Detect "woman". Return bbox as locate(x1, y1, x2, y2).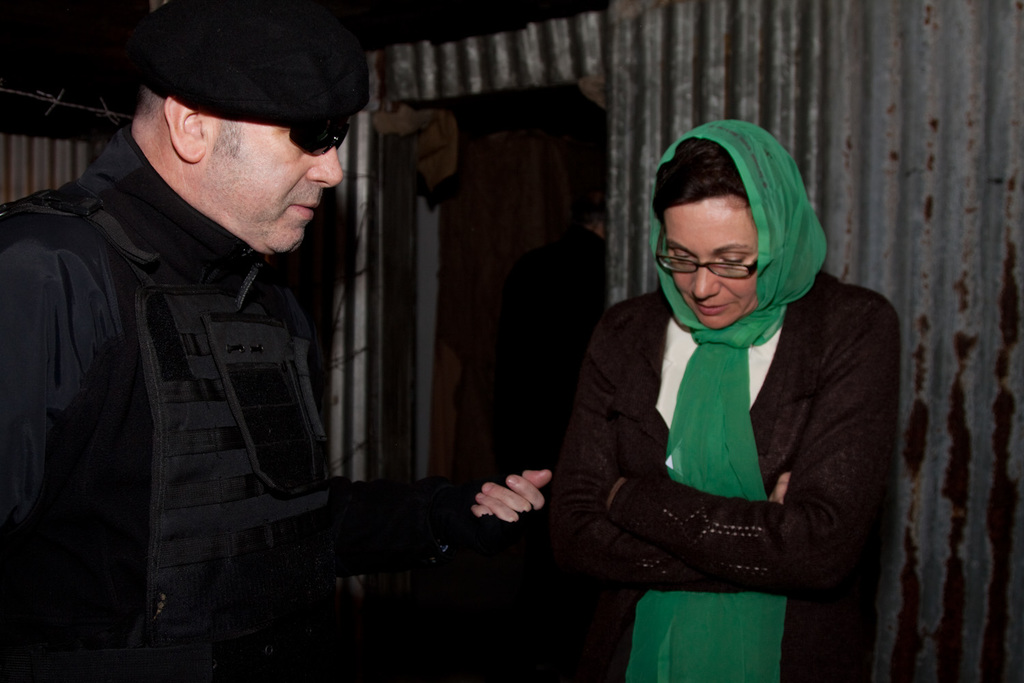
locate(539, 119, 893, 663).
